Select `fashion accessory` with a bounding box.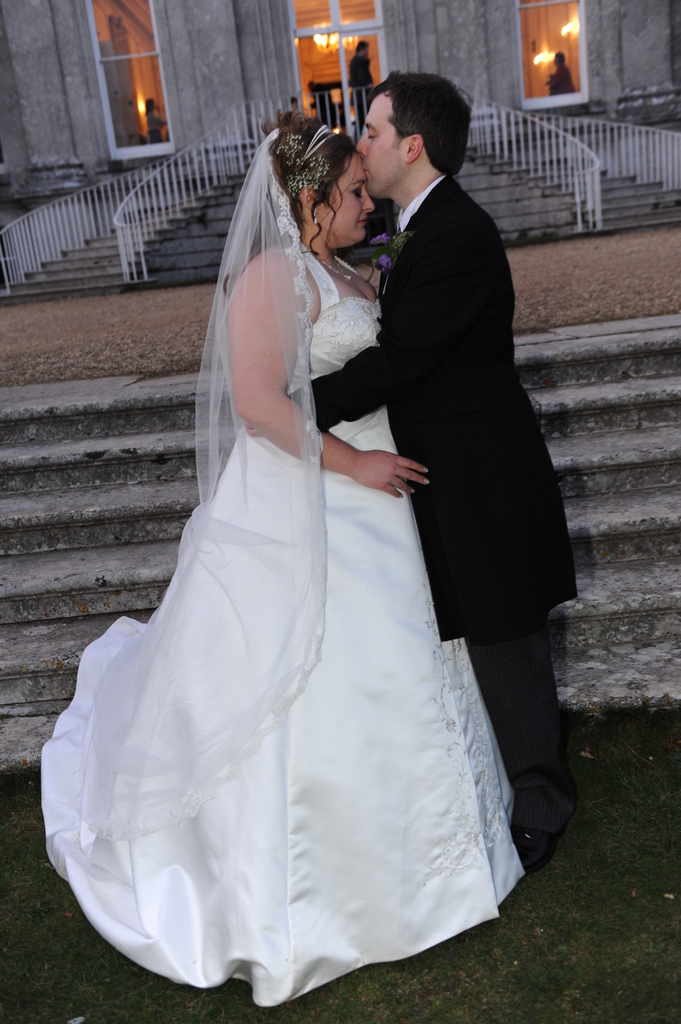
{"left": 509, "top": 810, "right": 578, "bottom": 874}.
